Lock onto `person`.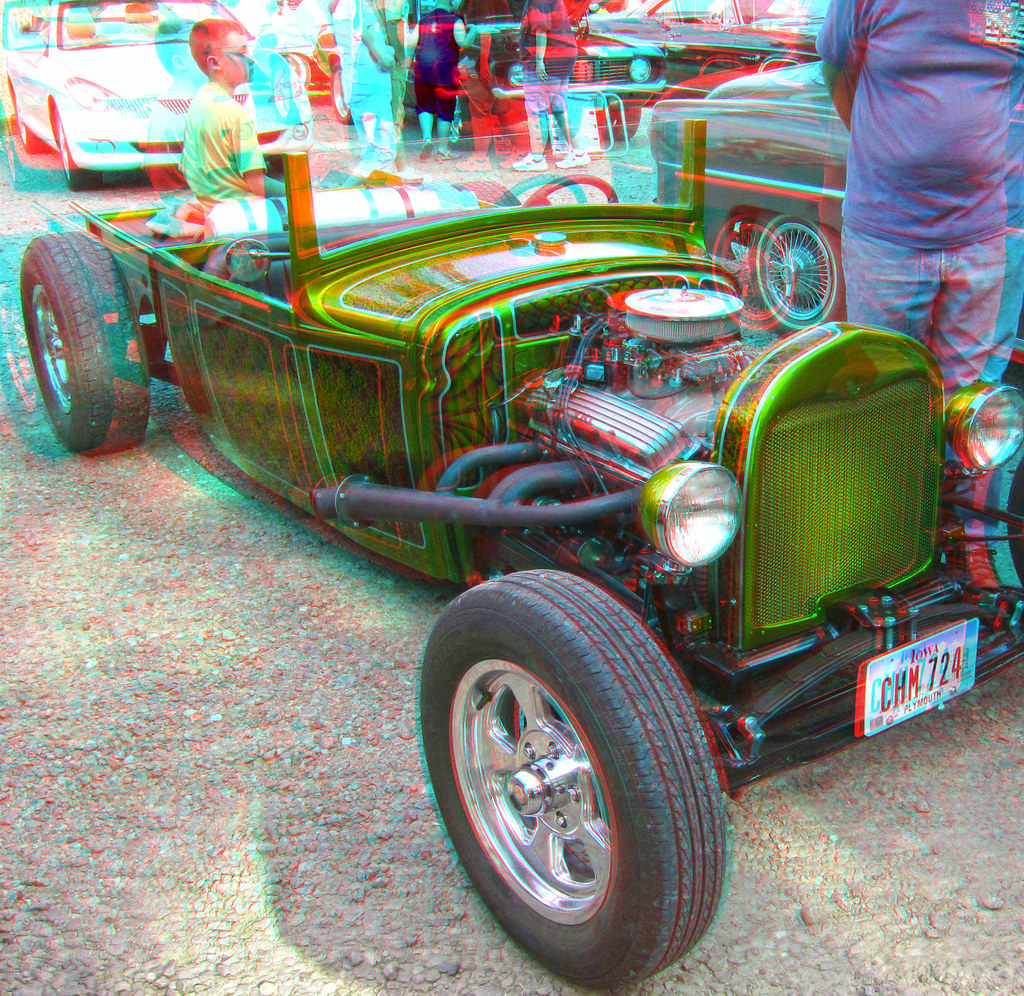
Locked: bbox=[813, 0, 1023, 405].
